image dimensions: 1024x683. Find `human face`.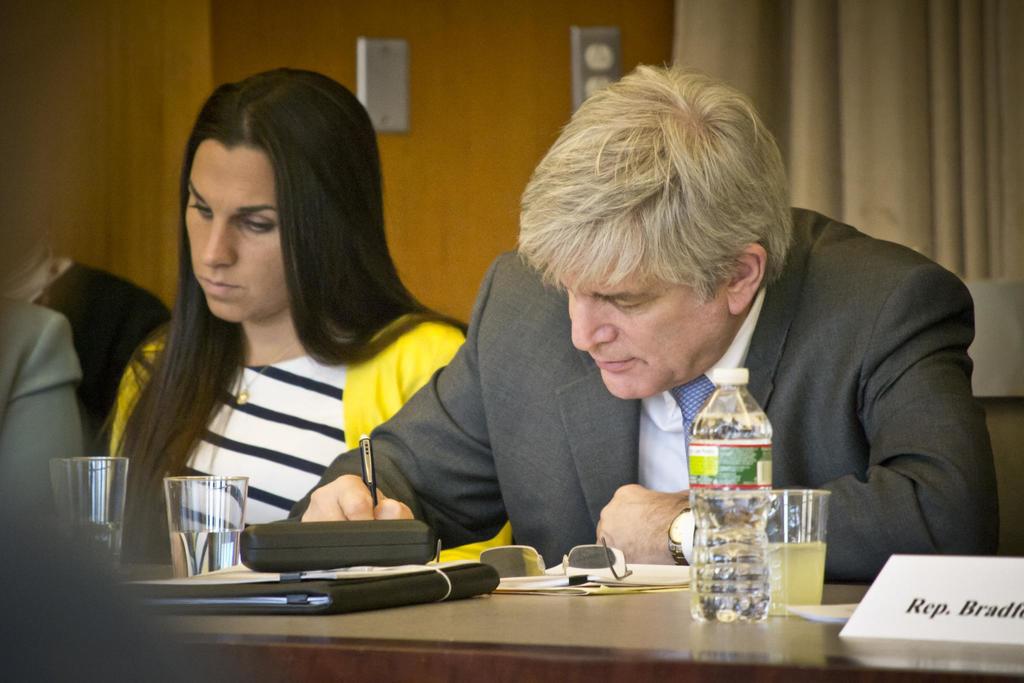
select_region(547, 248, 726, 400).
